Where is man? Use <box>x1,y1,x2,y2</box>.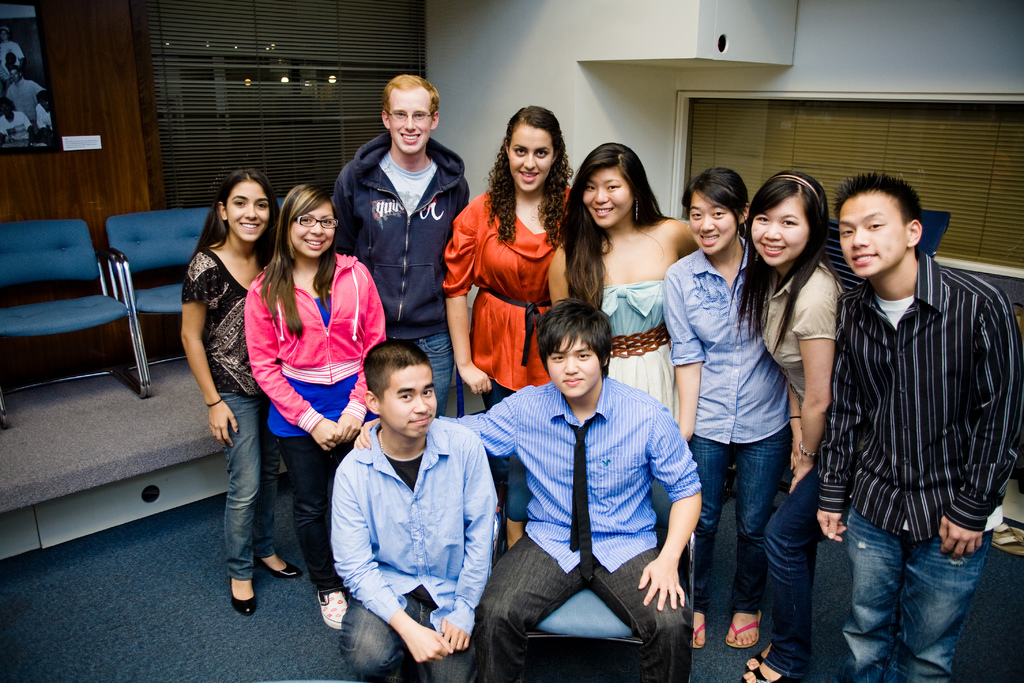
<box>333,343,492,682</box>.
